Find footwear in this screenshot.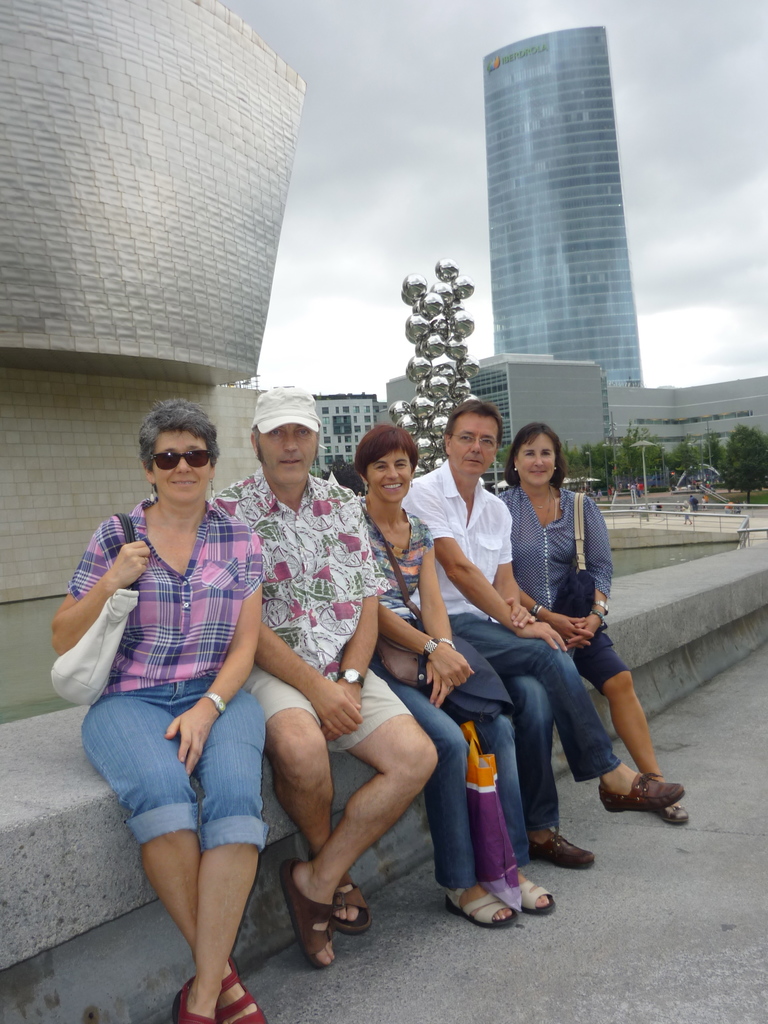
The bounding box for footwear is 602 762 673 820.
